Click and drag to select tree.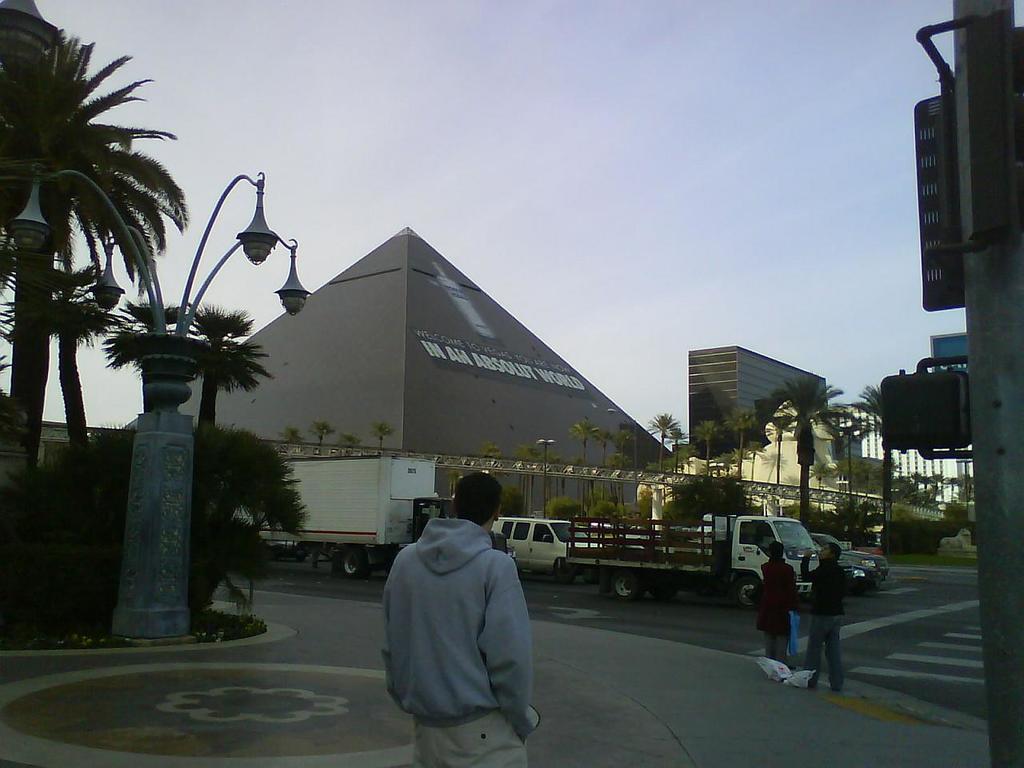
Selection: [x1=594, y1=426, x2=610, y2=510].
